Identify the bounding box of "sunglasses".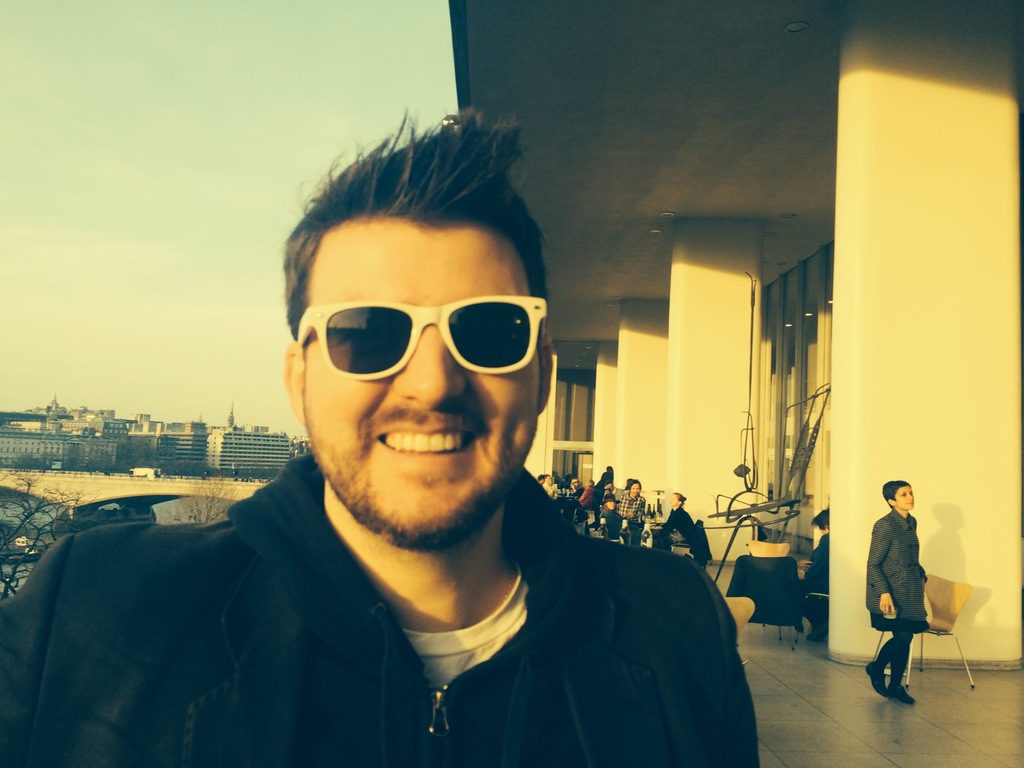
box(293, 301, 547, 376).
